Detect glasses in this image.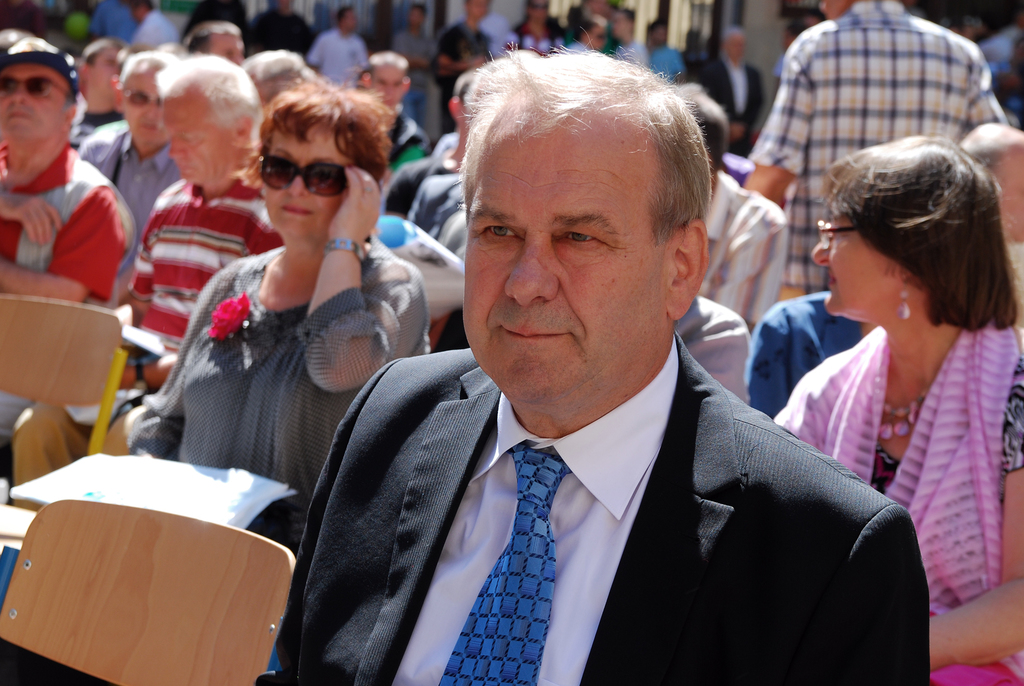
Detection: [left=819, top=216, right=855, bottom=252].
